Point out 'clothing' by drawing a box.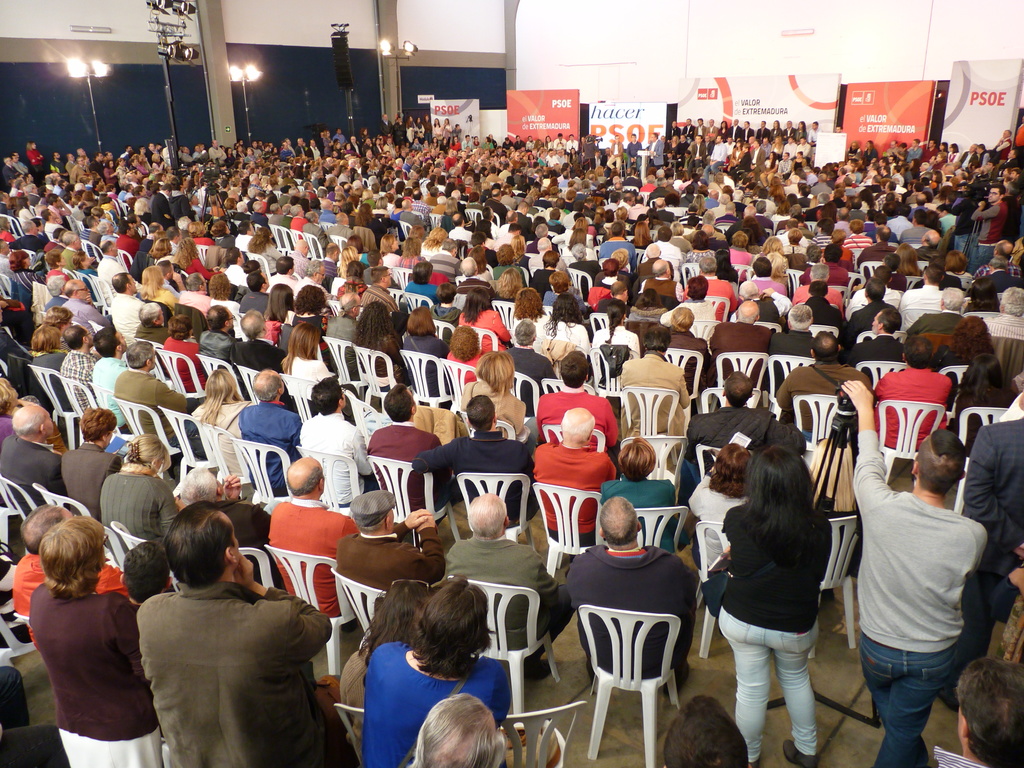
<bbox>403, 332, 451, 394</bbox>.
